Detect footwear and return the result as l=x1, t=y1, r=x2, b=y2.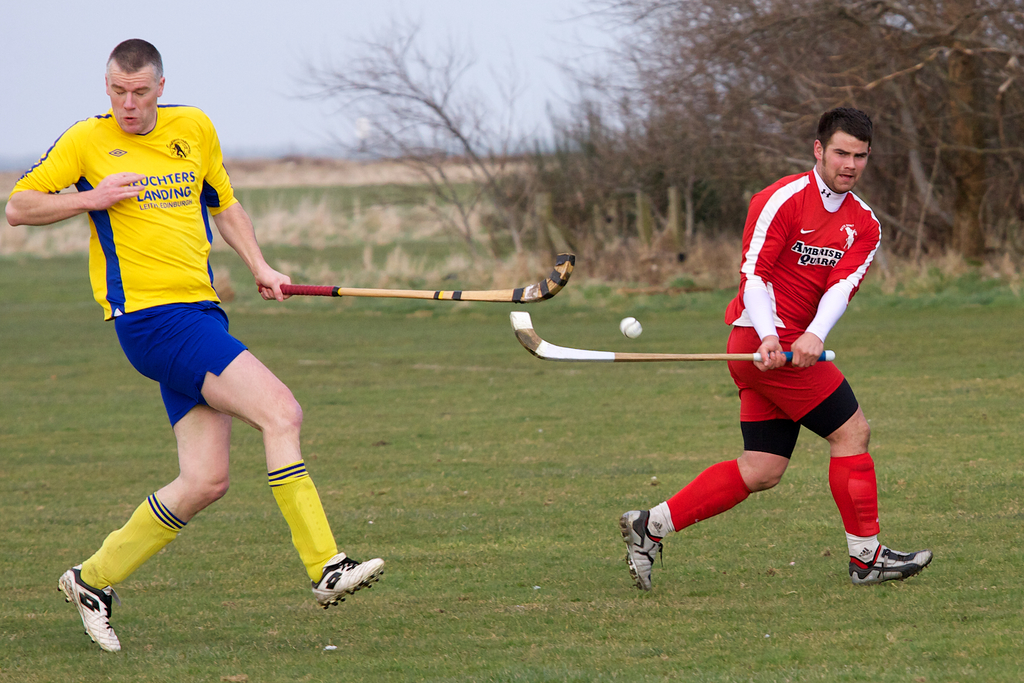
l=618, t=506, r=666, b=593.
